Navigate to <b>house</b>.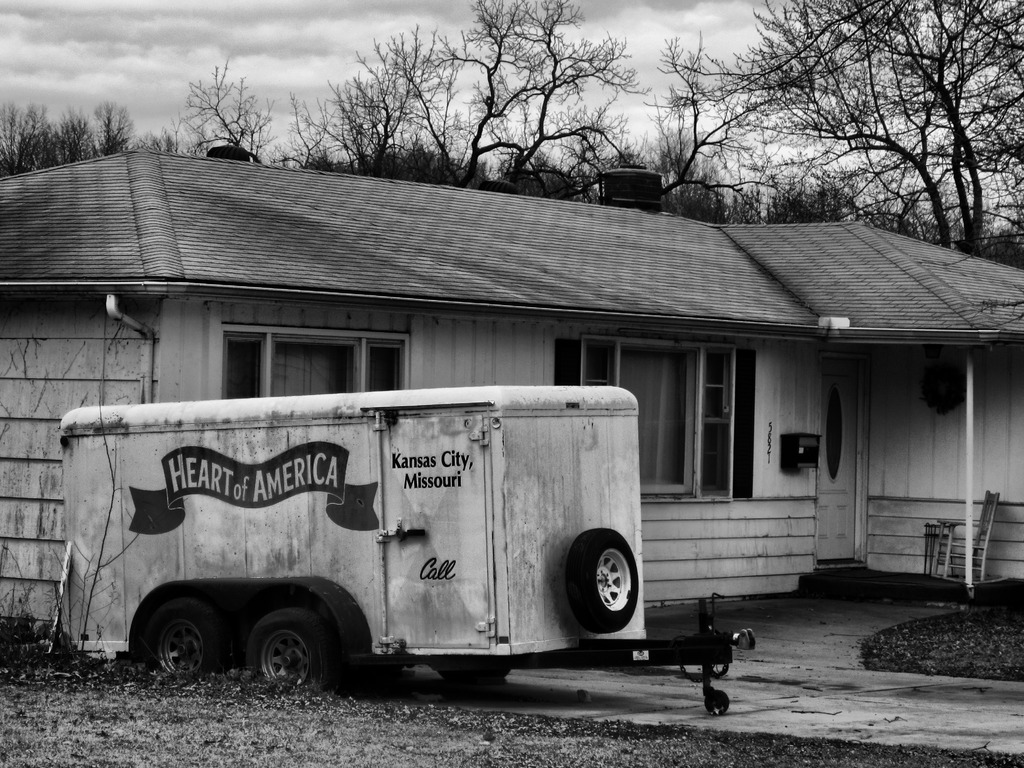
Navigation target: 102, 183, 977, 631.
